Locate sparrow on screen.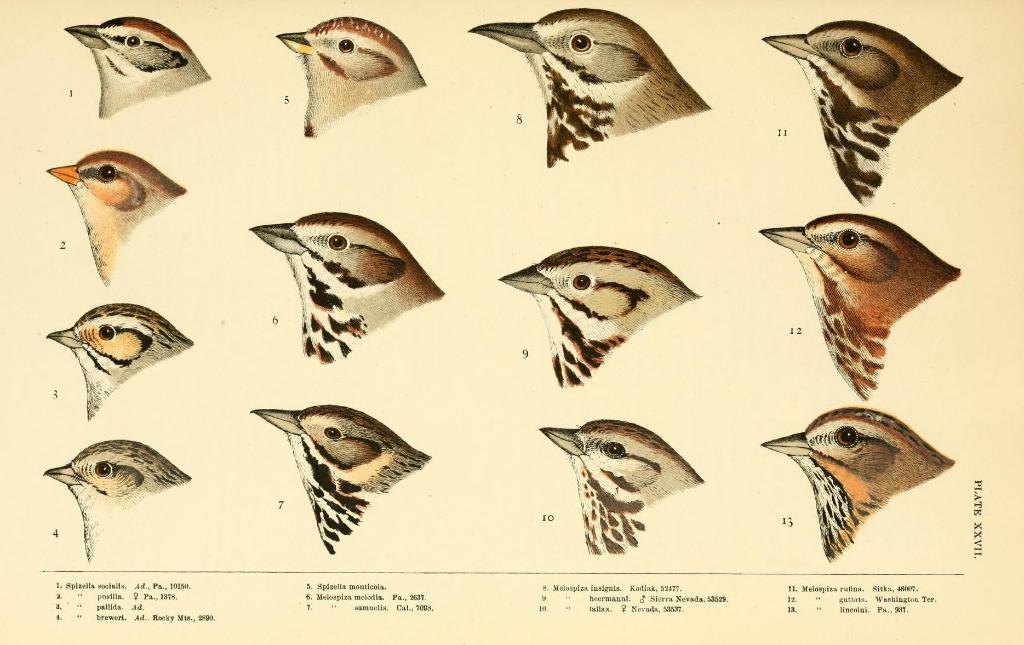
On screen at x1=272, y1=17, x2=427, y2=139.
